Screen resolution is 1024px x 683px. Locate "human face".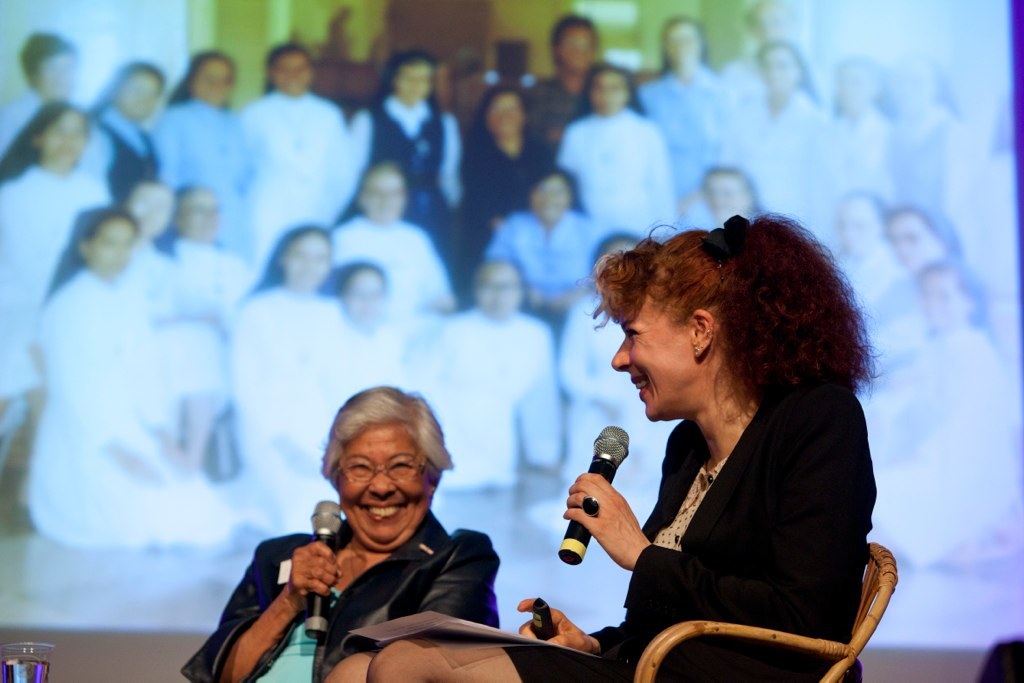
{"left": 759, "top": 46, "right": 796, "bottom": 96}.
